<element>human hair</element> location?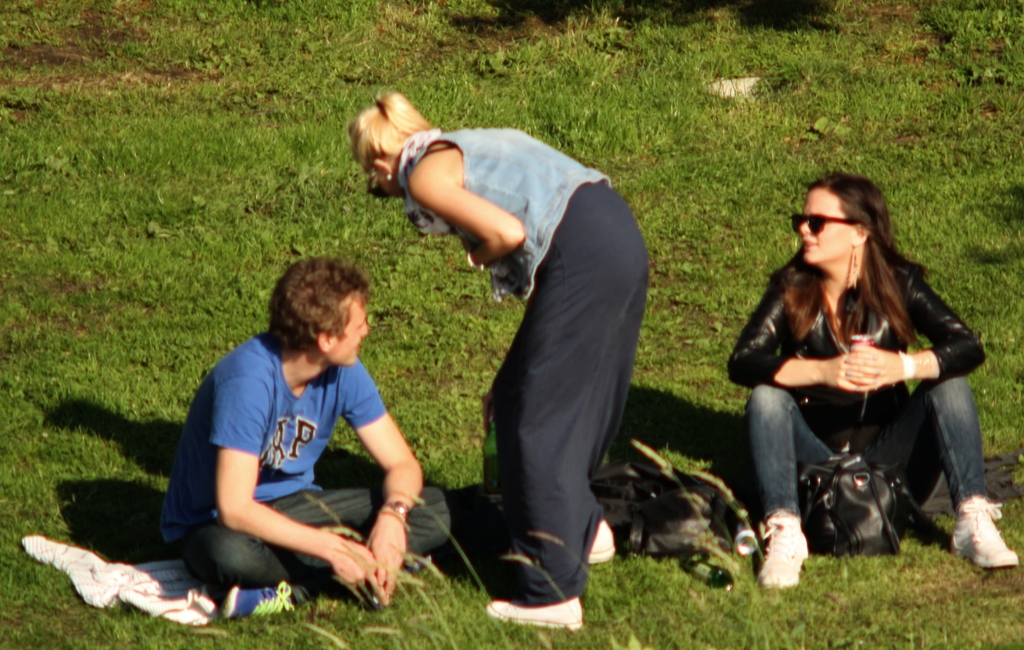
crop(264, 255, 371, 355)
